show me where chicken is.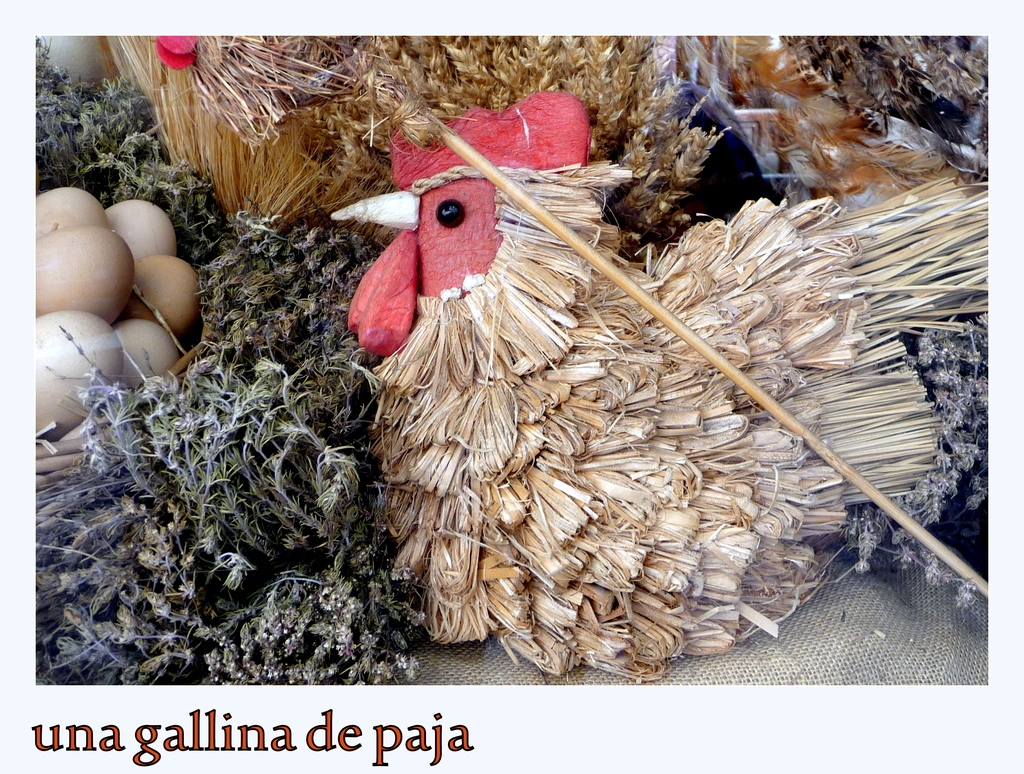
chicken is at 317/92/977/717.
